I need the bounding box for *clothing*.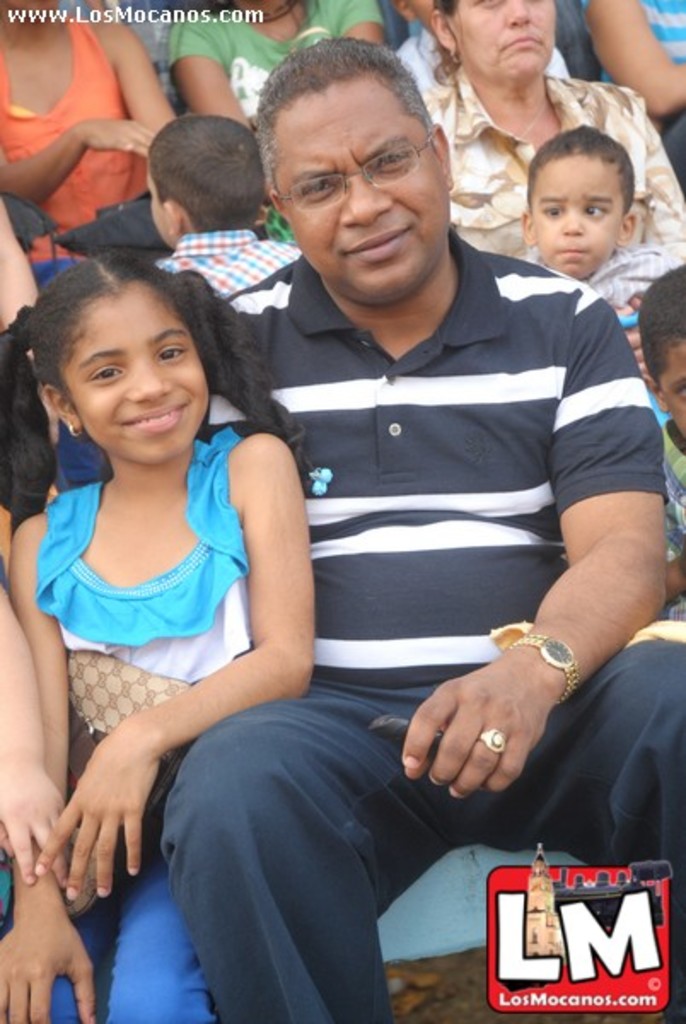
Here it is: [159, 224, 295, 323].
